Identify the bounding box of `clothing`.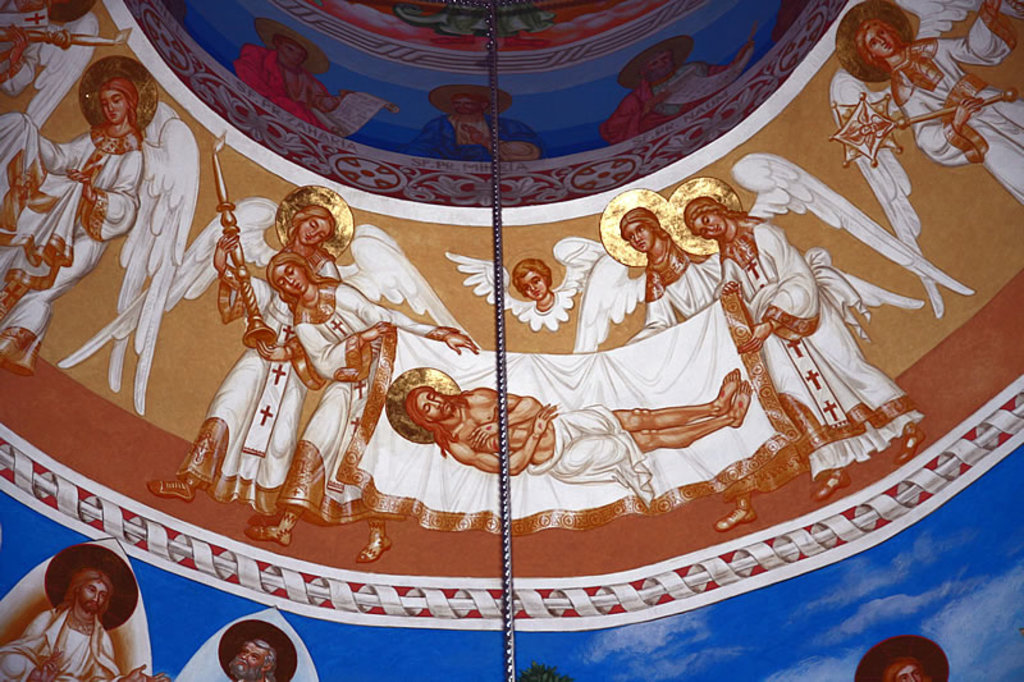
<region>0, 603, 127, 681</region>.
